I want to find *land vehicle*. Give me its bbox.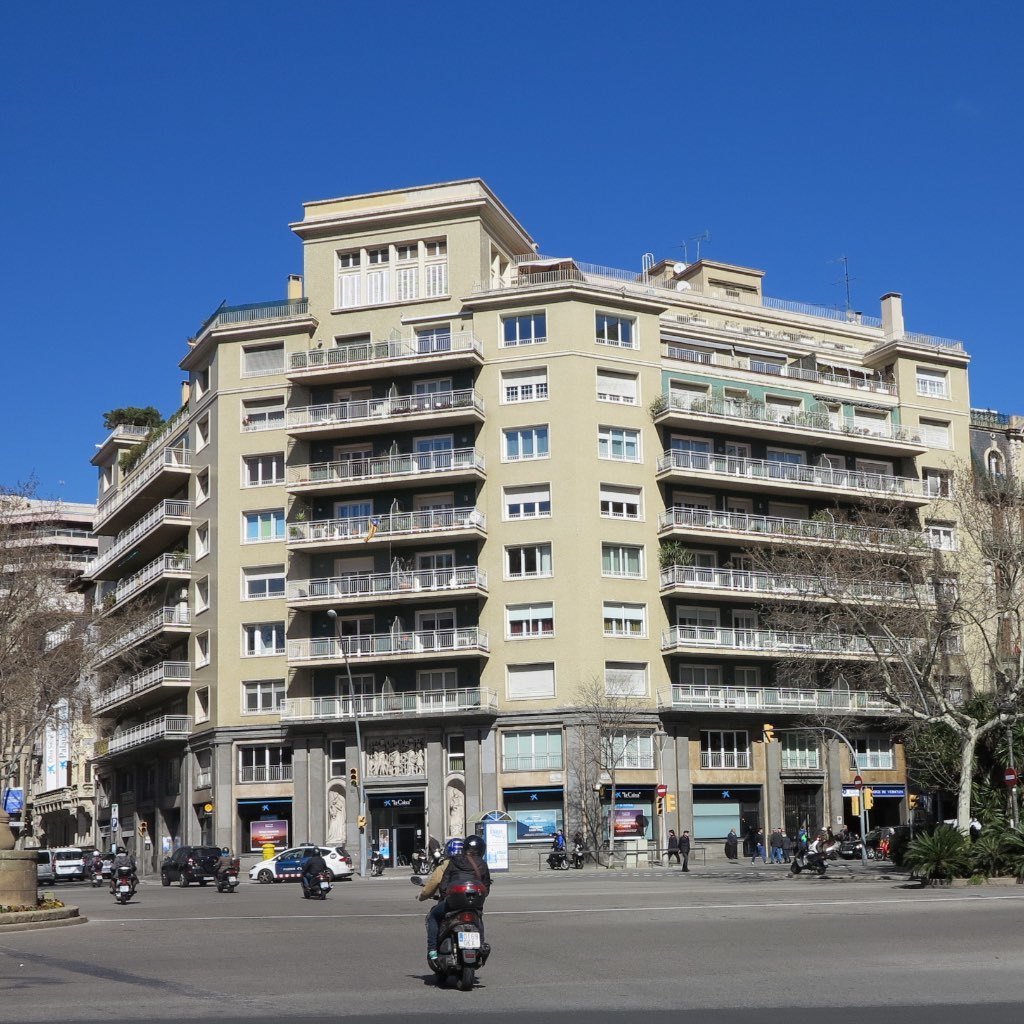
x1=253, y1=838, x2=345, y2=877.
